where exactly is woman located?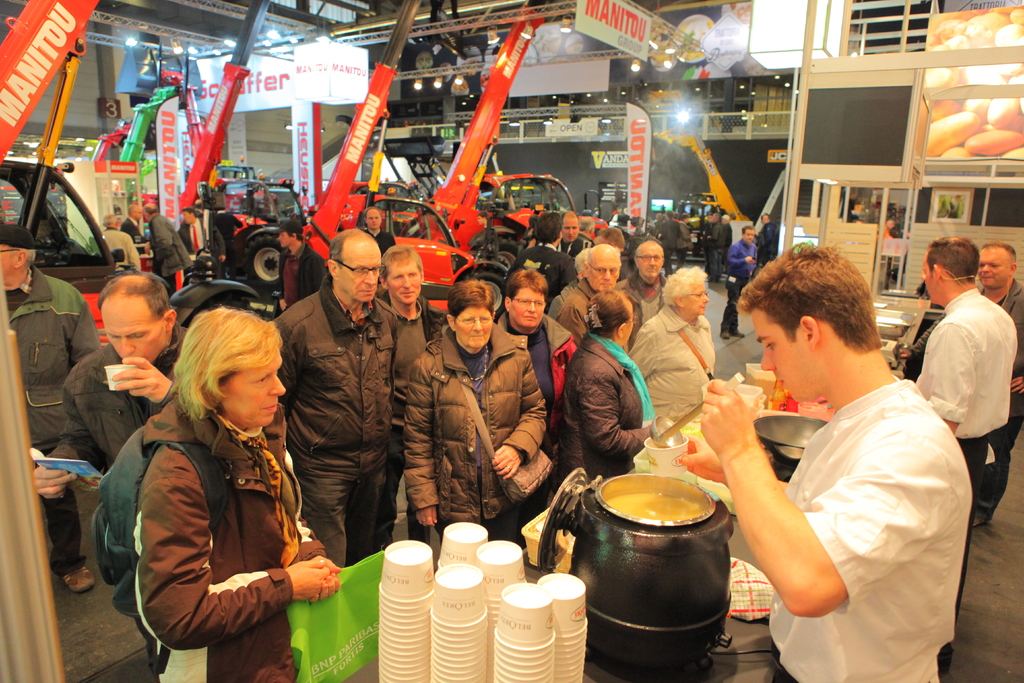
Its bounding box is region(116, 274, 335, 682).
